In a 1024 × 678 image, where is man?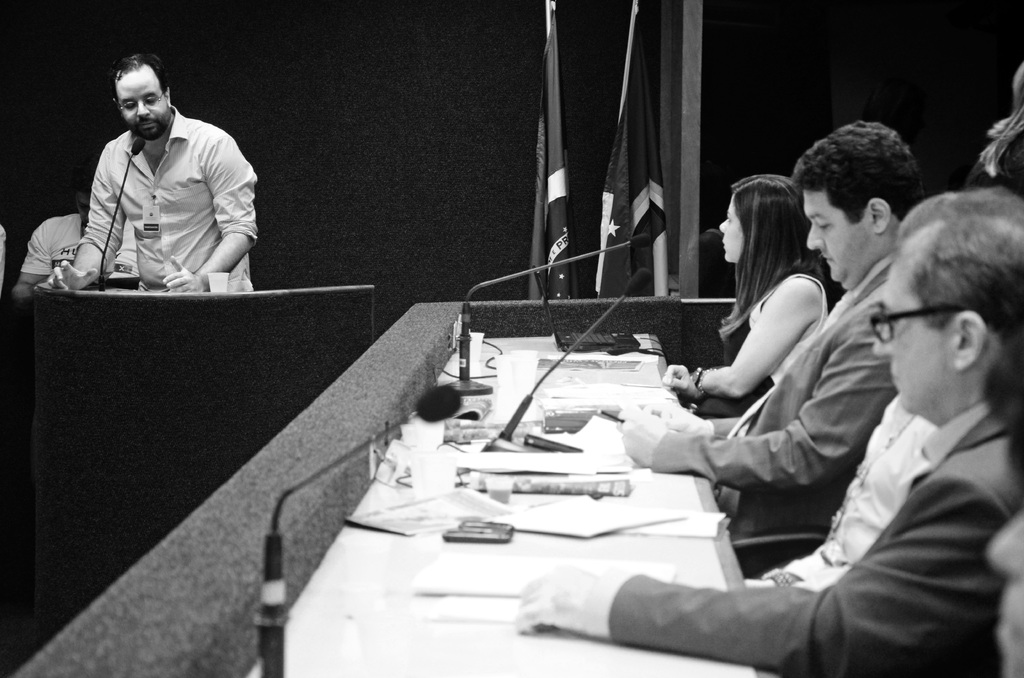
box=[518, 191, 1023, 677].
